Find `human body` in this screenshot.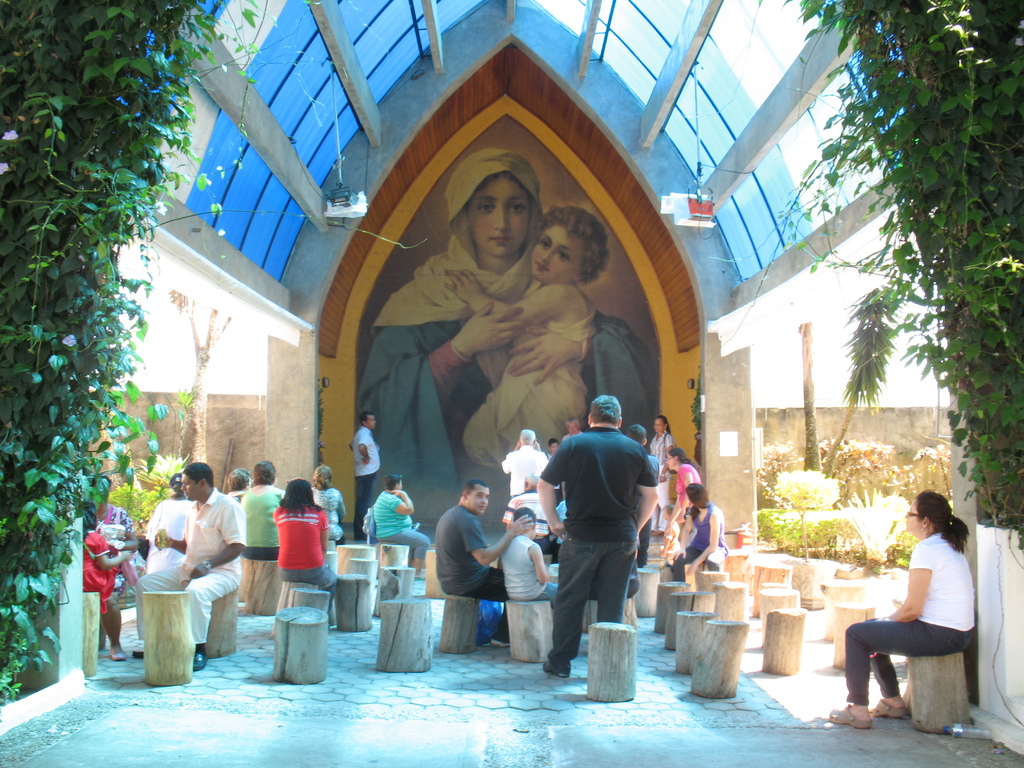
The bounding box for `human body` is box(275, 475, 334, 623).
